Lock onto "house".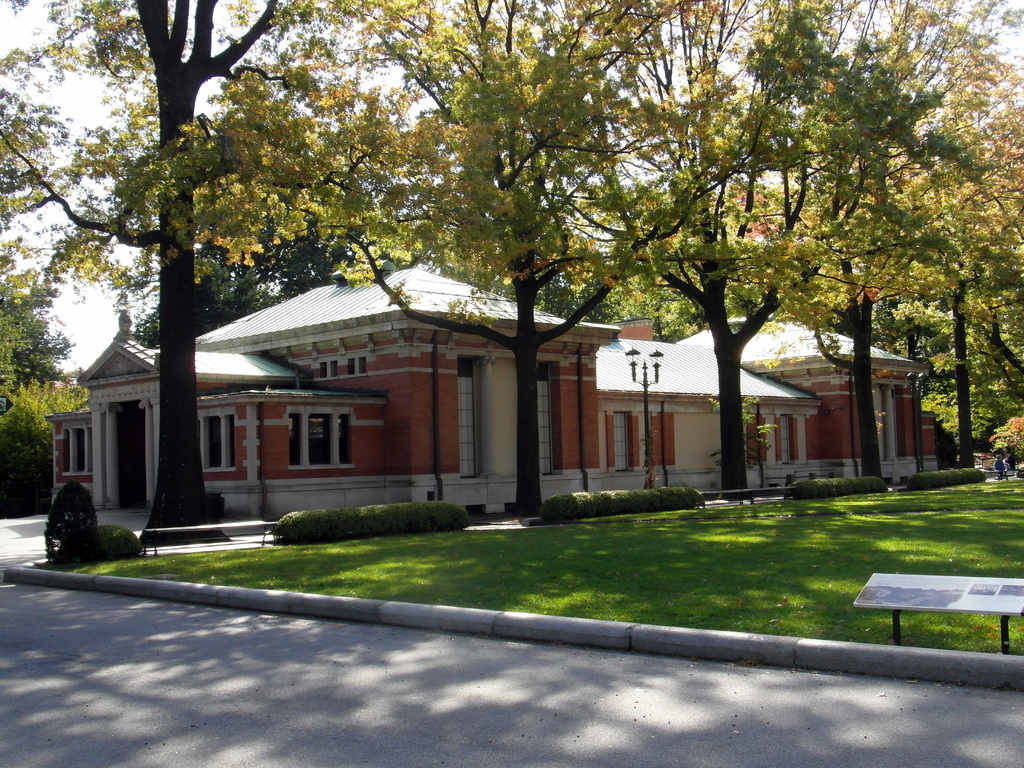
Locked: l=45, t=253, r=936, b=524.
